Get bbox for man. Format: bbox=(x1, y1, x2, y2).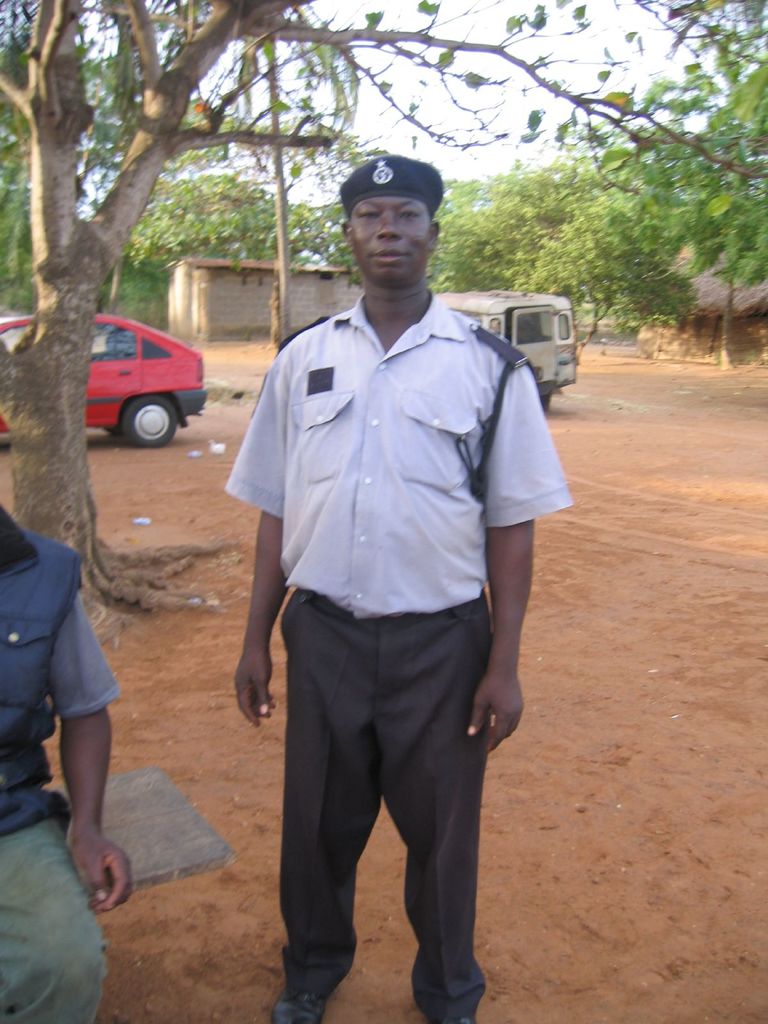
bbox=(220, 167, 557, 1002).
